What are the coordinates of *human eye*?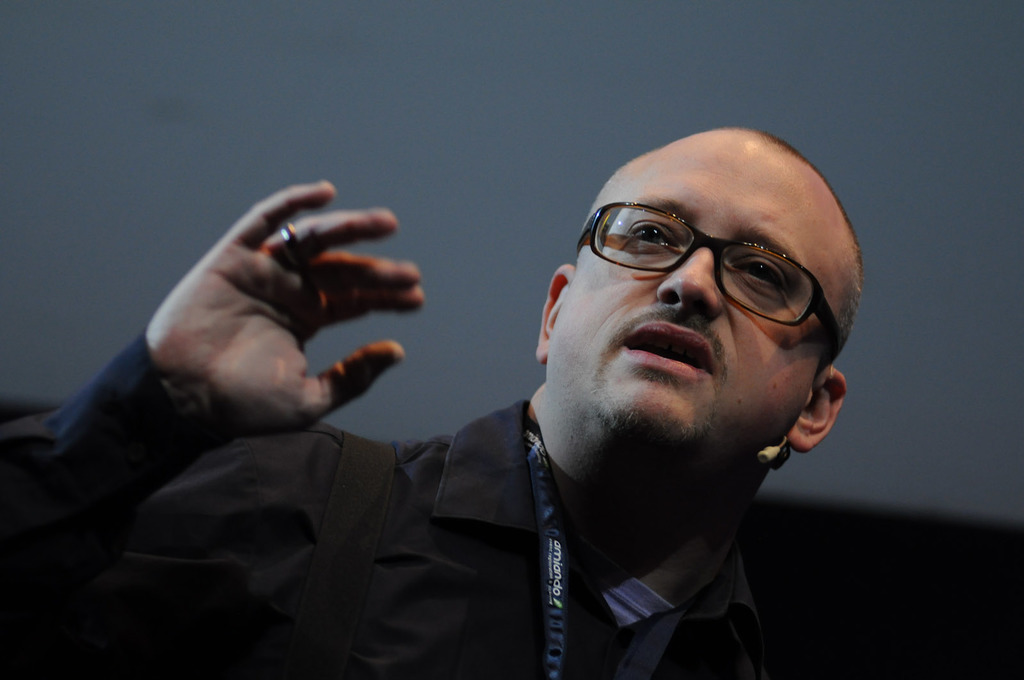
detection(623, 216, 683, 252).
